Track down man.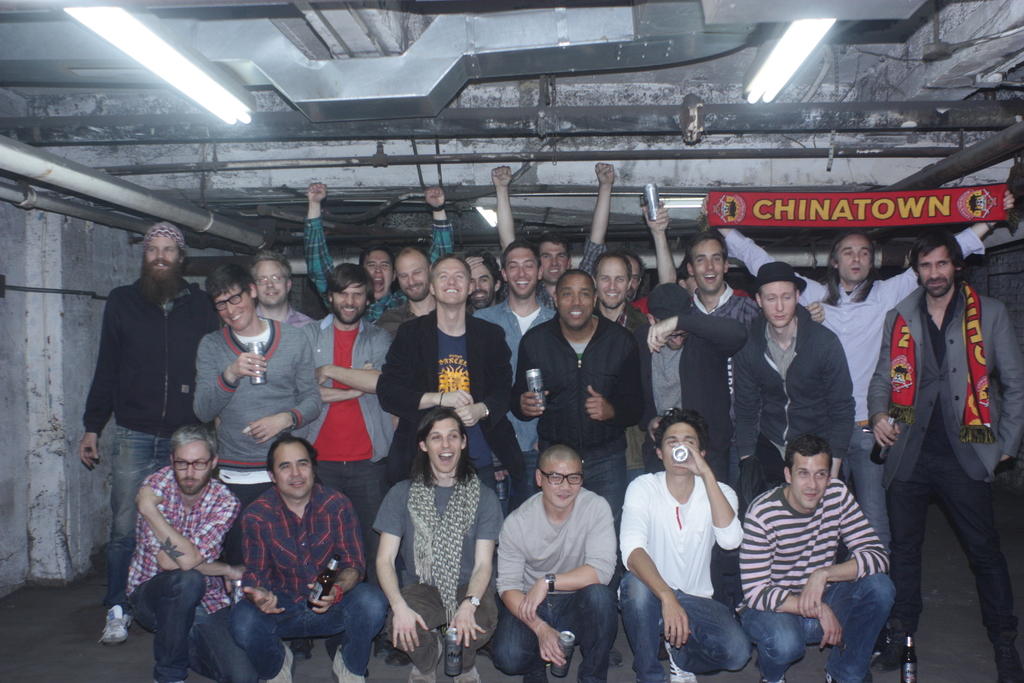
Tracked to 598, 253, 648, 336.
